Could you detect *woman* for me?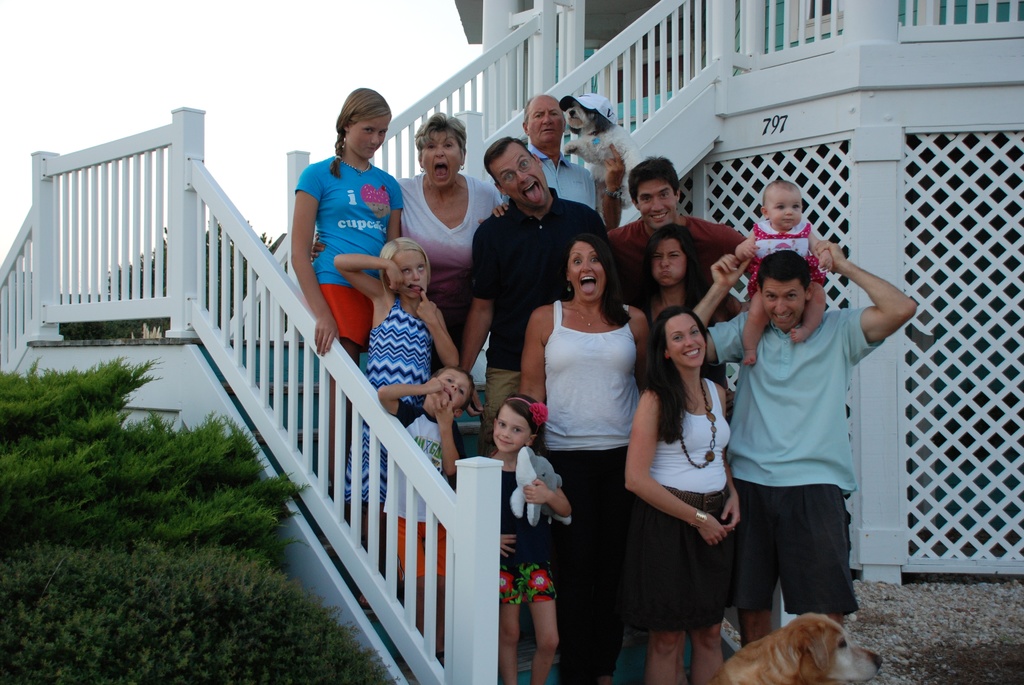
Detection result: <region>309, 109, 508, 346</region>.
